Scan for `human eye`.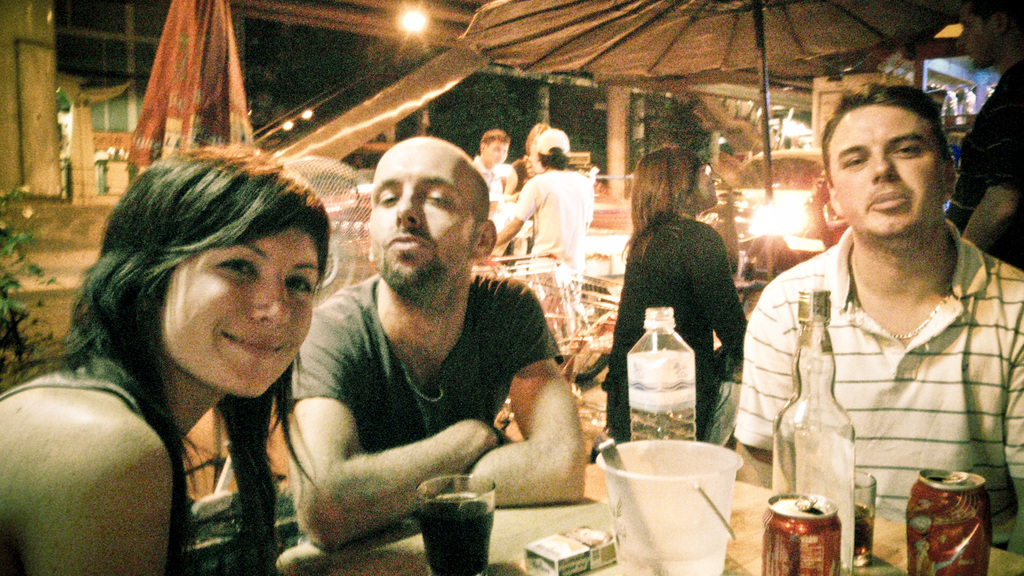
Scan result: (842,153,865,170).
